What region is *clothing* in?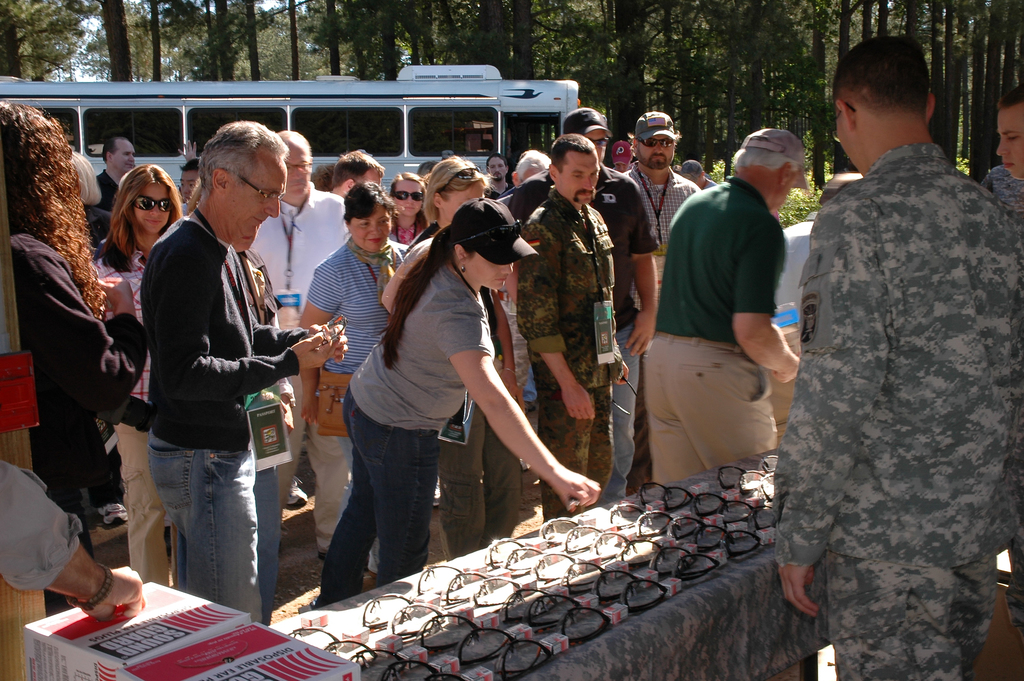
l=141, t=204, r=316, b=448.
